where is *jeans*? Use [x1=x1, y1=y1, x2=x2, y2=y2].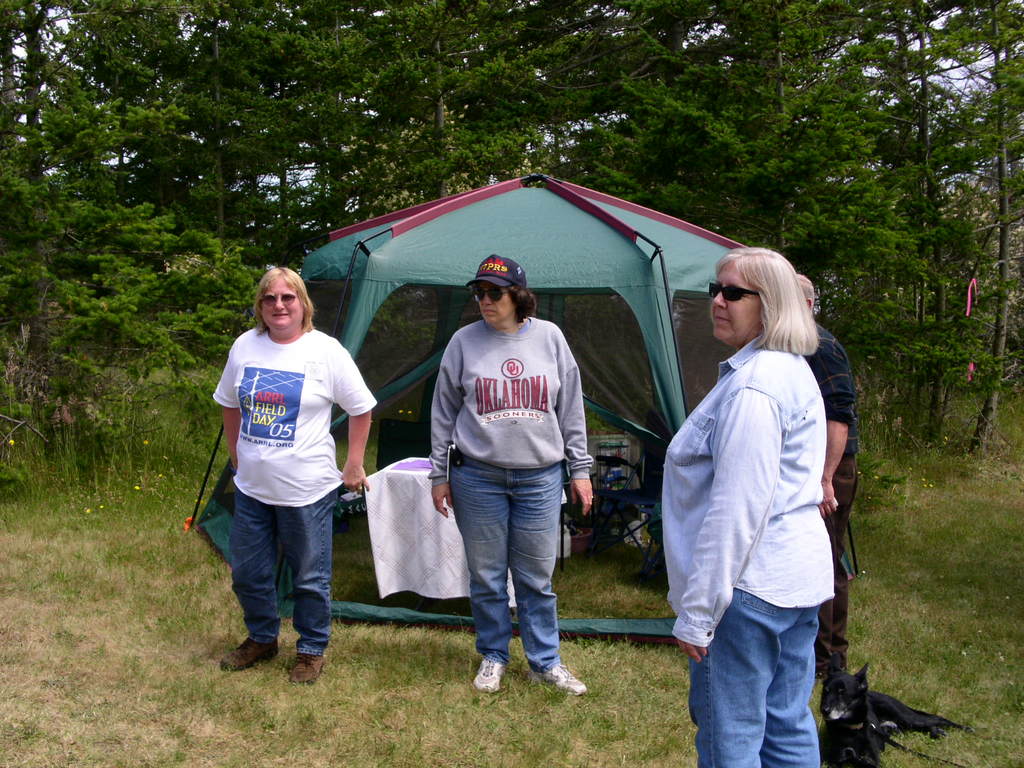
[x1=221, y1=491, x2=338, y2=662].
